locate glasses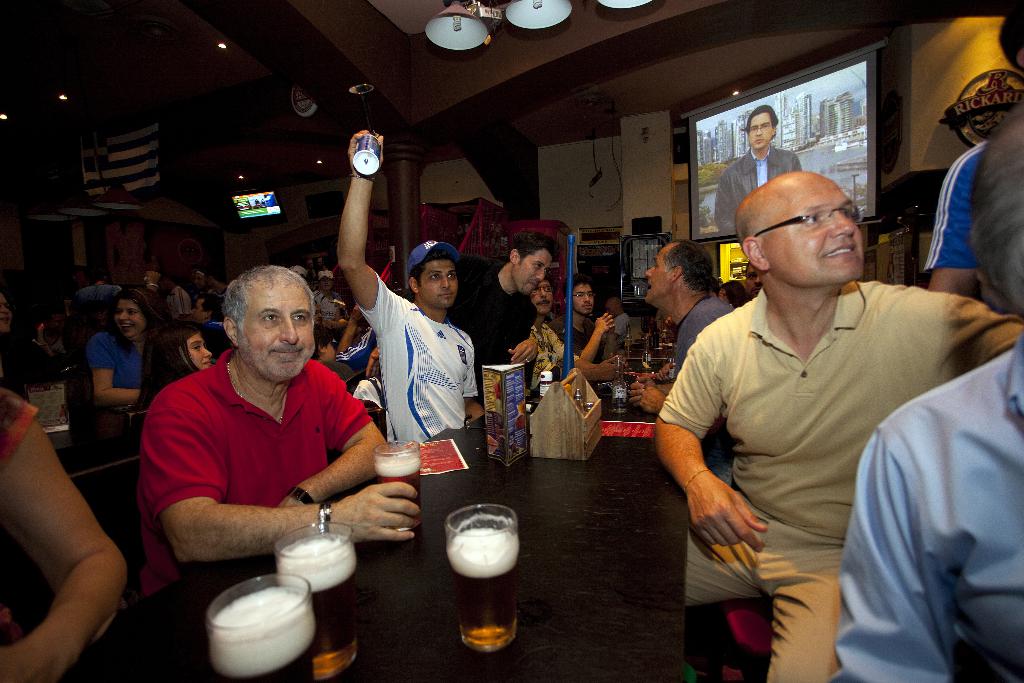
left=748, top=121, right=771, bottom=134
